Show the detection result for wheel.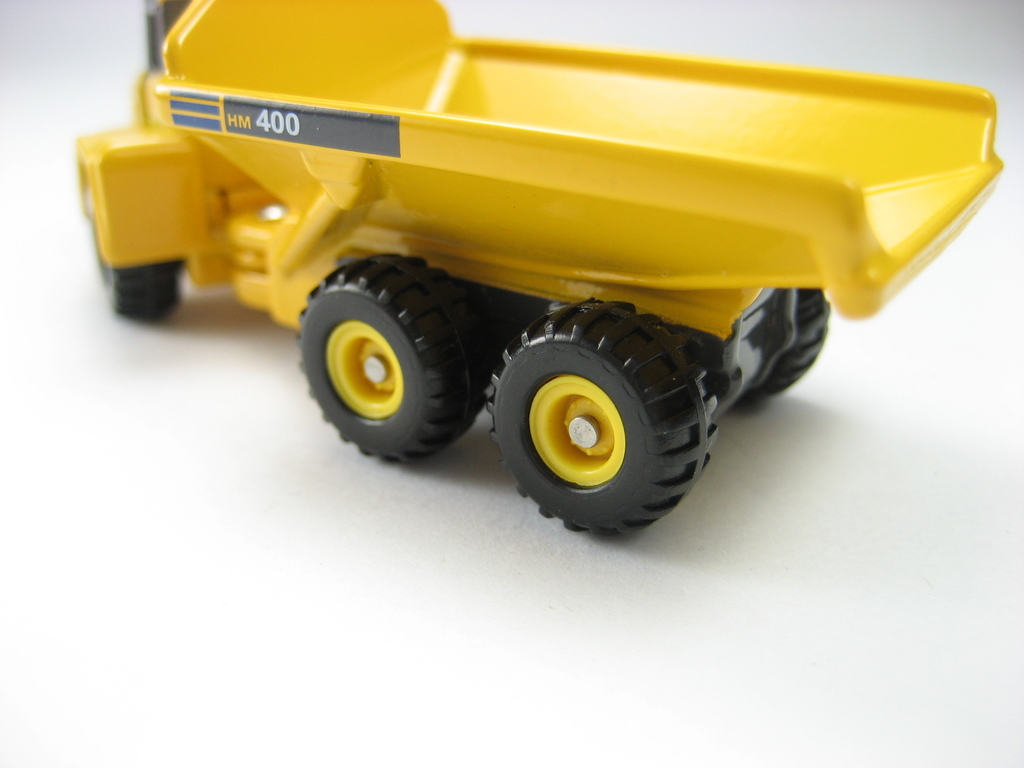
(left=488, top=302, right=713, bottom=549).
